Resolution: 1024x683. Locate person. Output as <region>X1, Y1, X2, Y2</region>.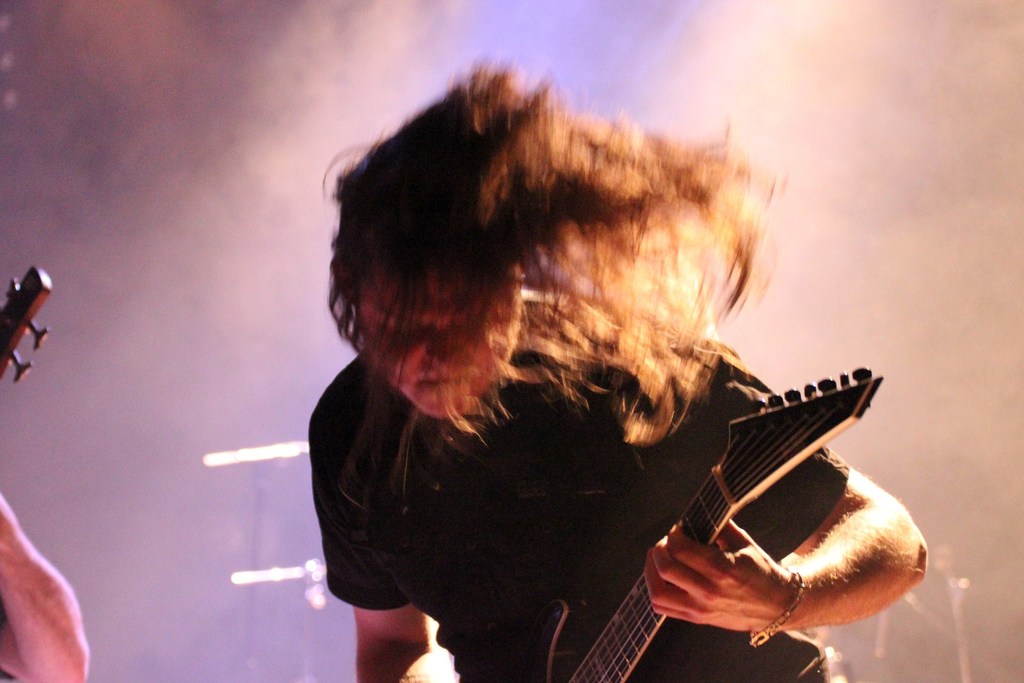
<region>294, 0, 881, 682</region>.
